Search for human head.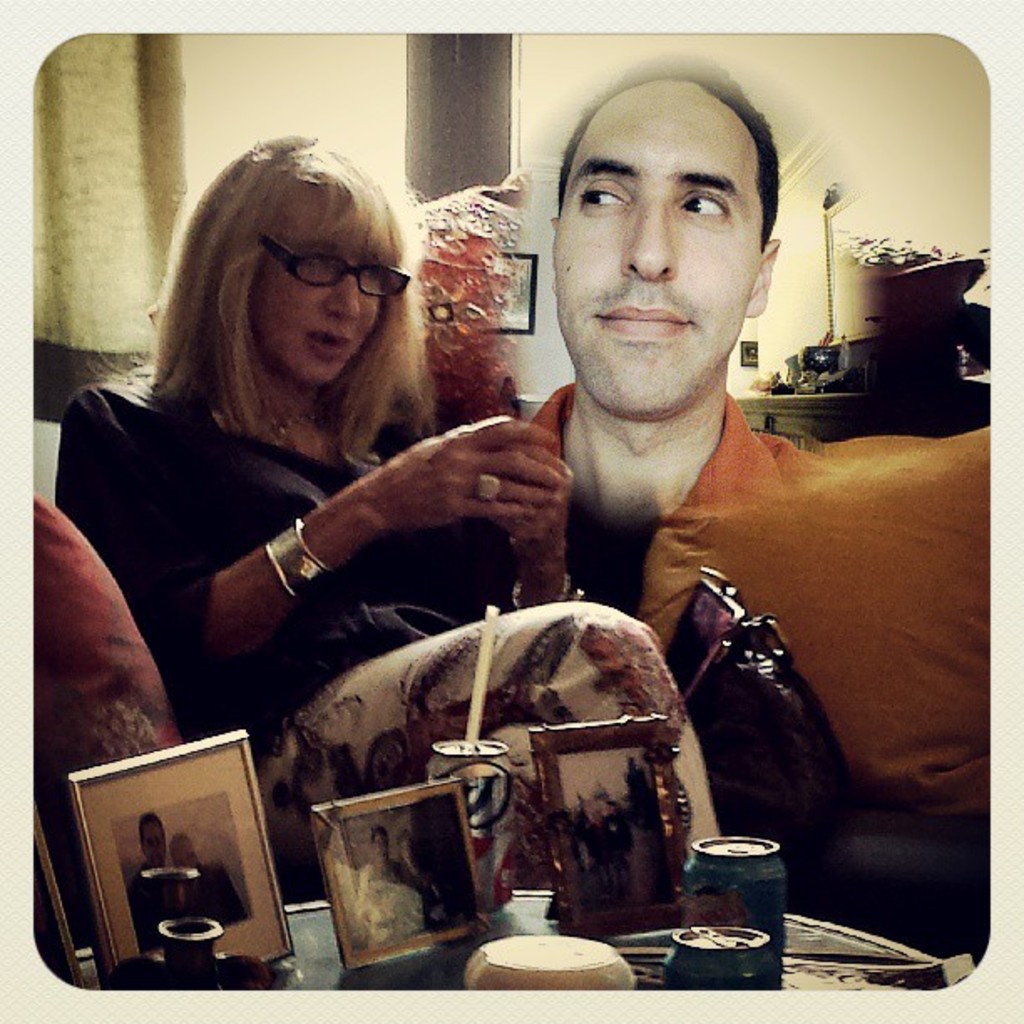
Found at [left=368, top=828, right=390, bottom=872].
